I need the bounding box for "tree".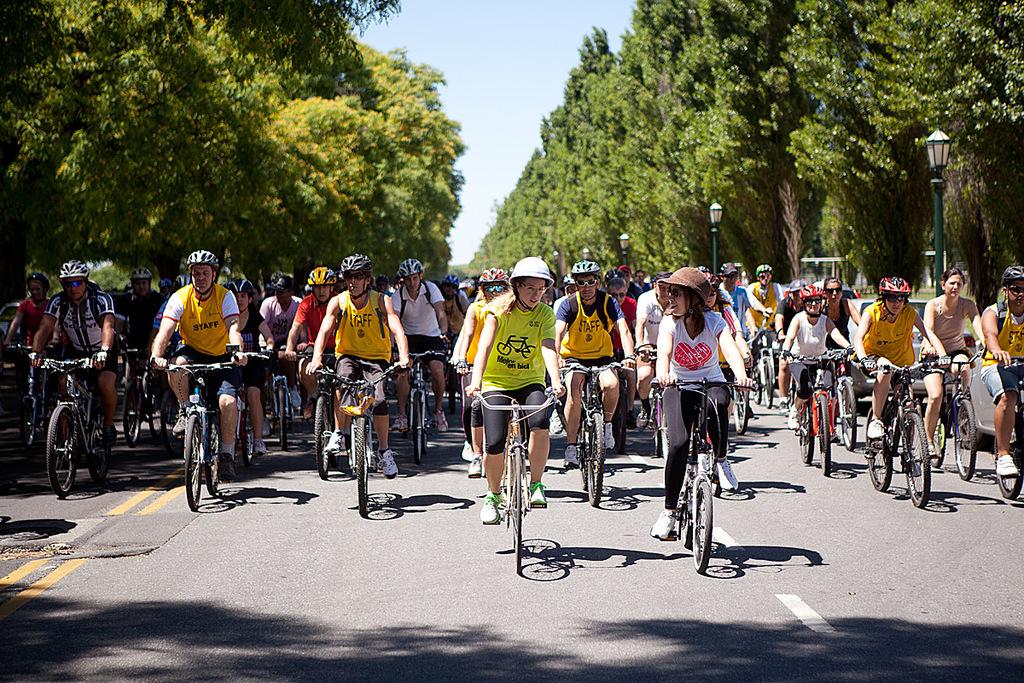
Here it is: x1=249 y1=90 x2=398 y2=285.
